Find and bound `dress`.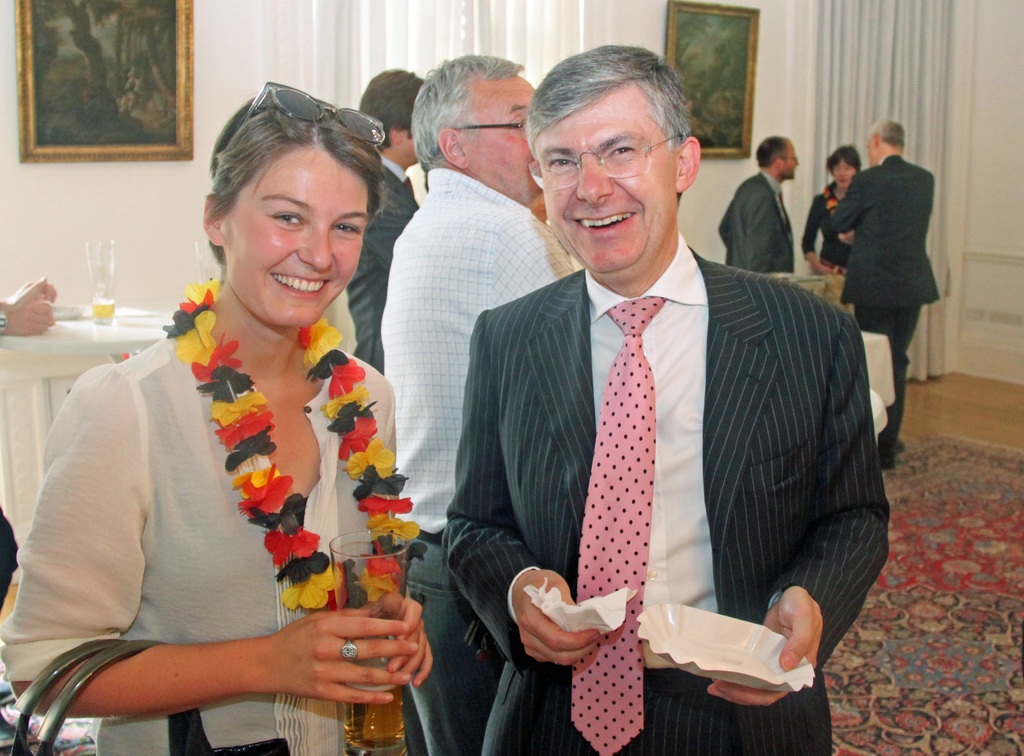
Bound: (31, 257, 410, 727).
